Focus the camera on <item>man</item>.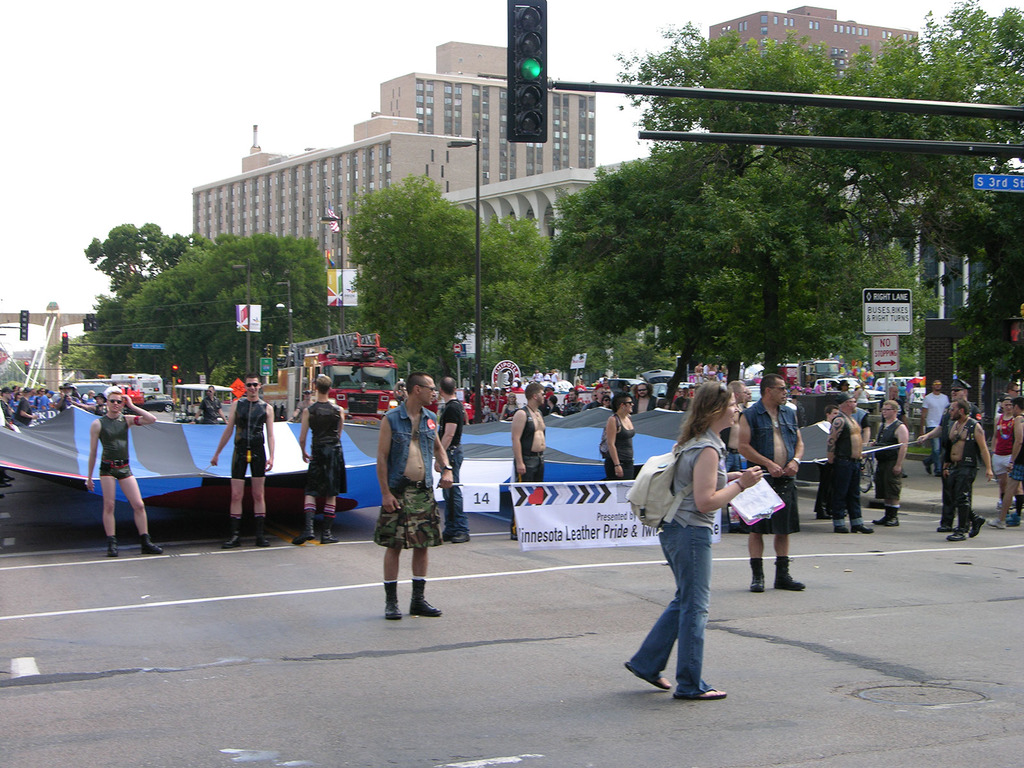
Focus region: detection(298, 378, 345, 546).
